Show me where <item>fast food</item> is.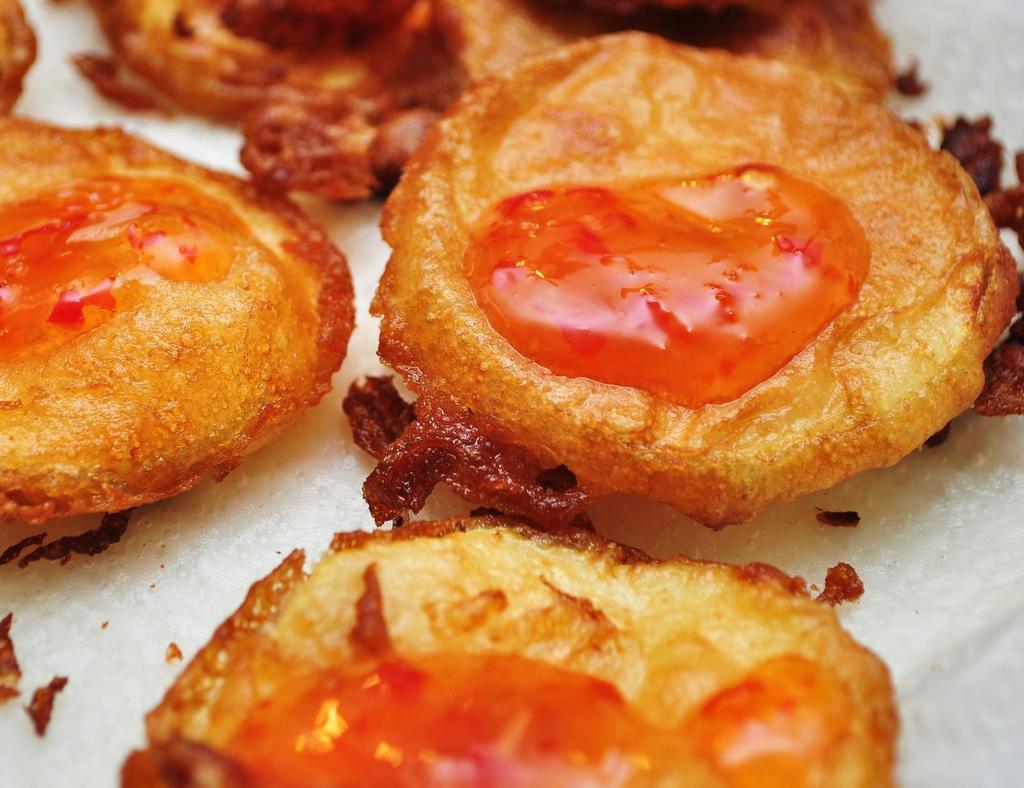
<item>fast food</item> is at [left=0, top=0, right=38, bottom=111].
